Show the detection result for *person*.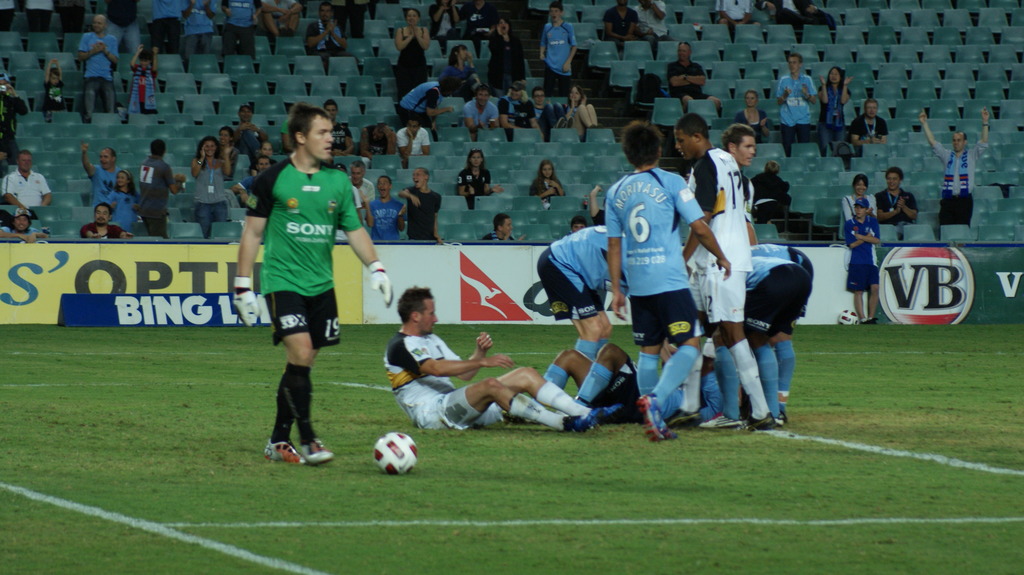
Rect(0, 161, 70, 233).
